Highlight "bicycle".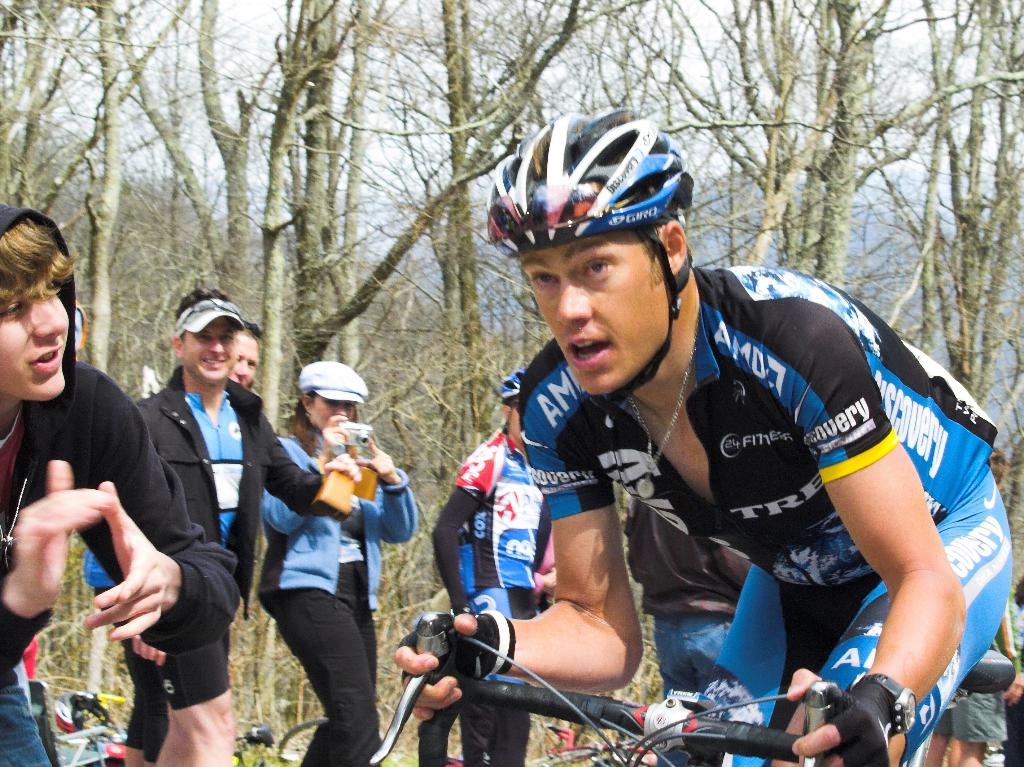
Highlighted region: 369 642 1017 766.
